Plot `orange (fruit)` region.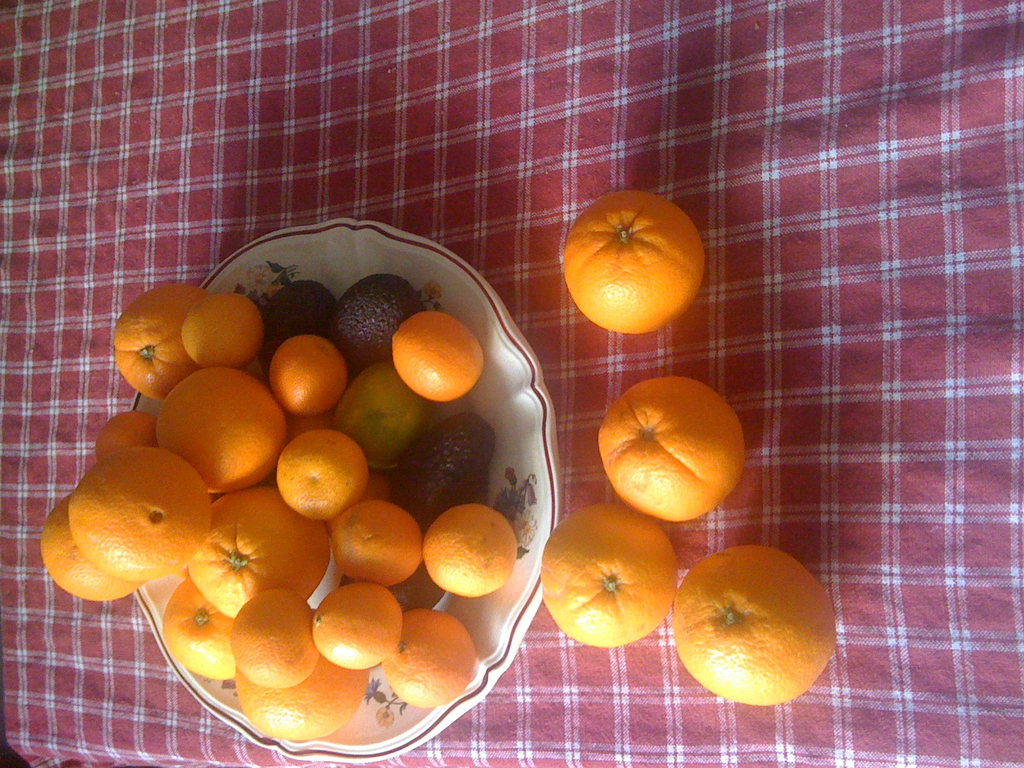
Plotted at select_region(238, 655, 367, 751).
